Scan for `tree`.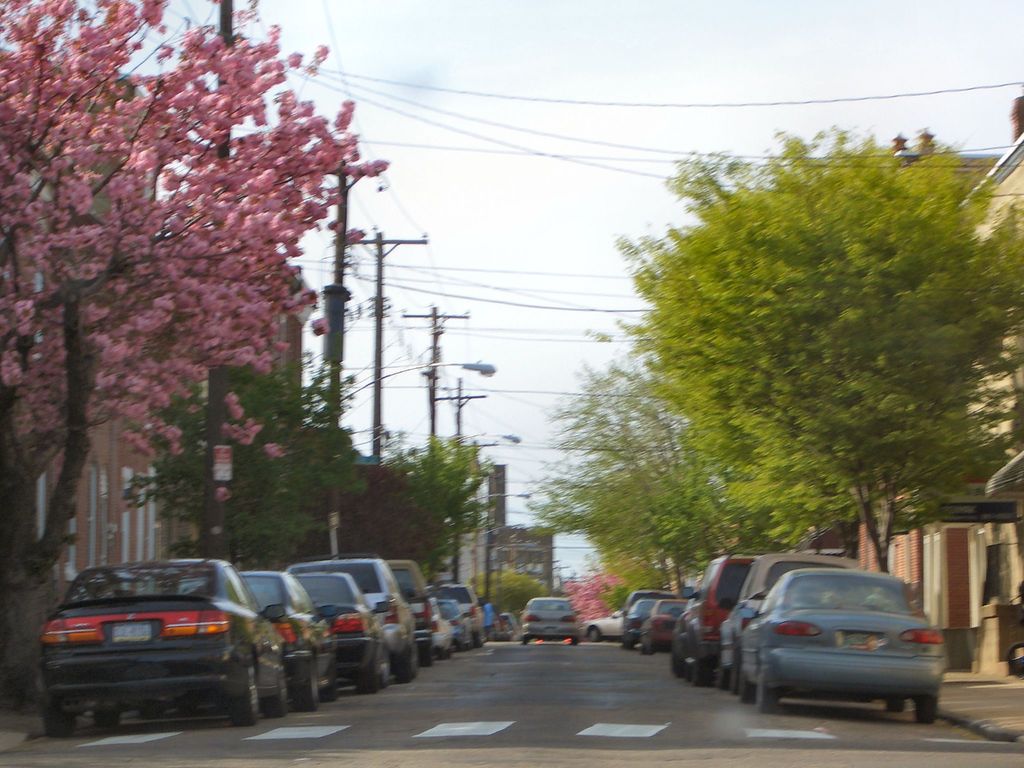
Scan result: x1=556, y1=569, x2=623, y2=625.
